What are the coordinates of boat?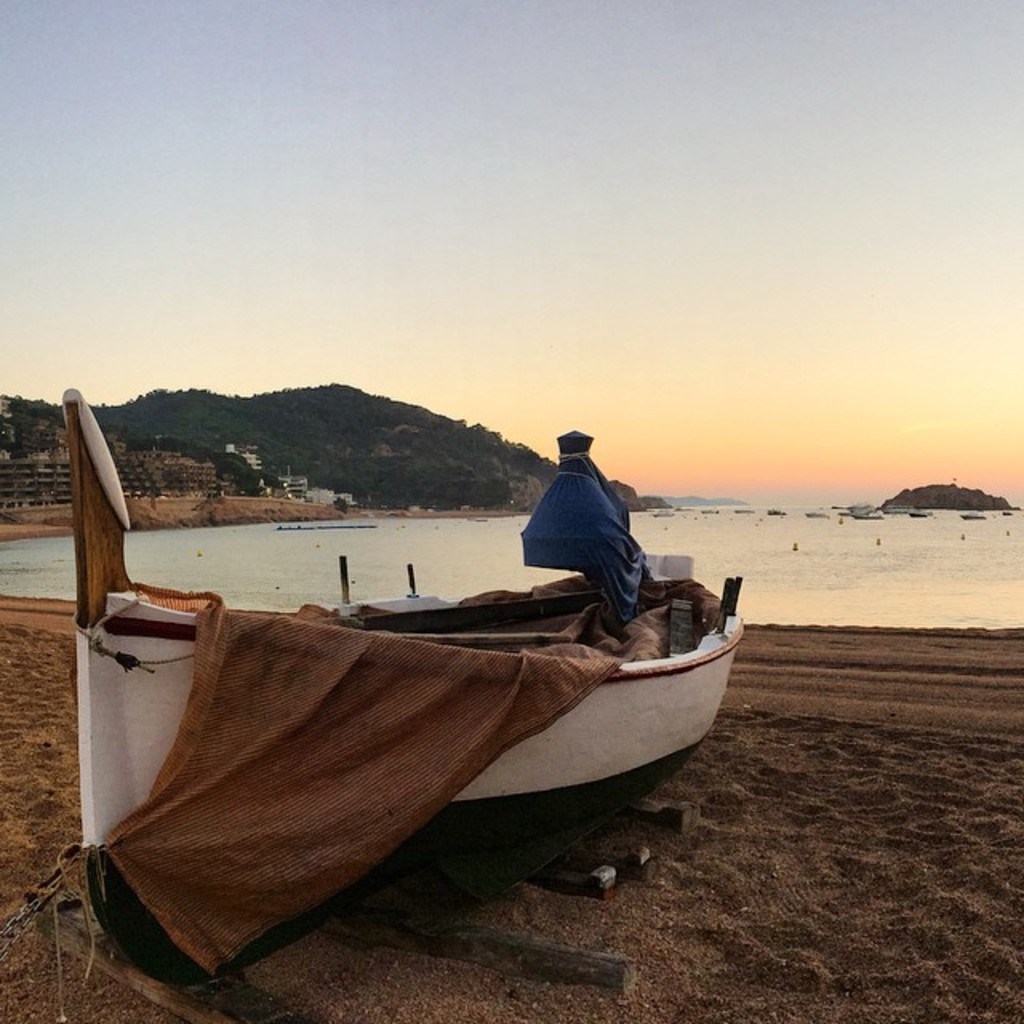
detection(90, 424, 715, 922).
